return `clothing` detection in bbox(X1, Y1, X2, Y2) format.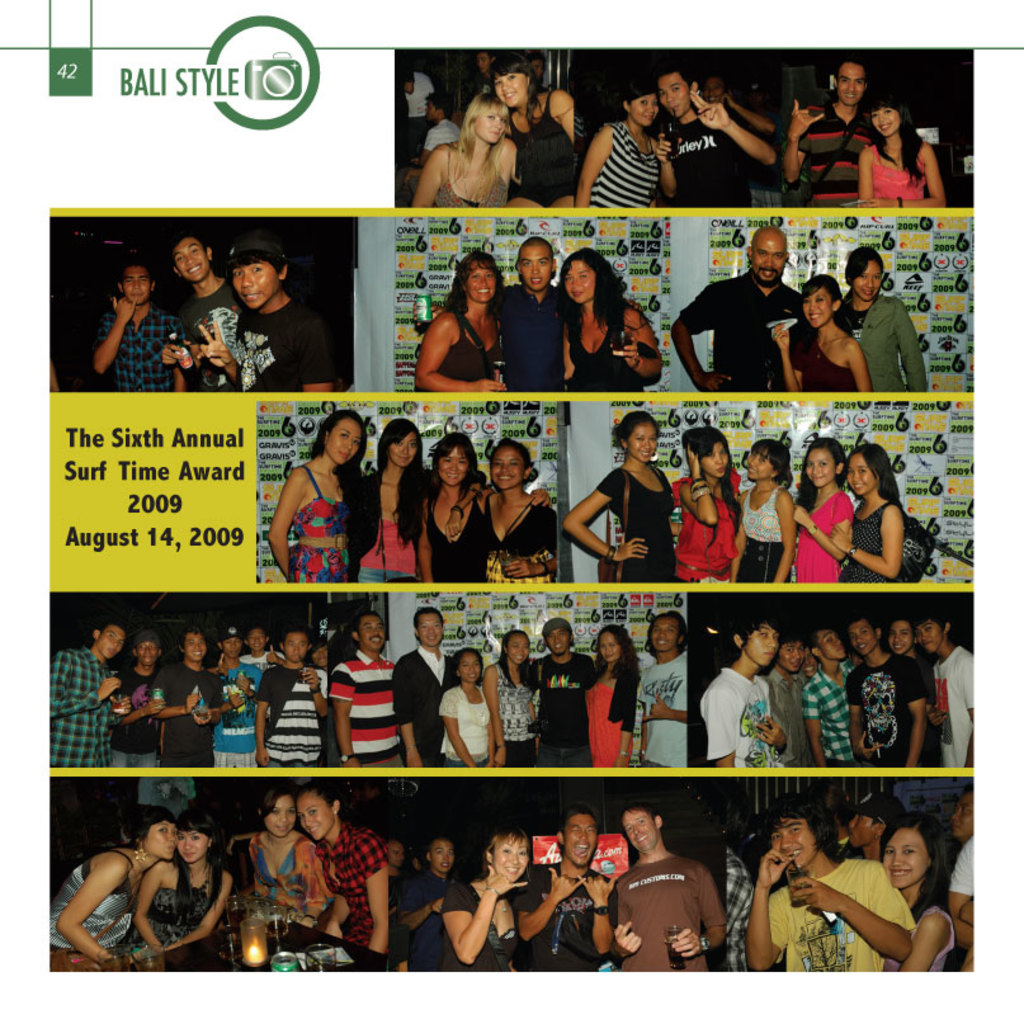
bbox(258, 664, 331, 768).
